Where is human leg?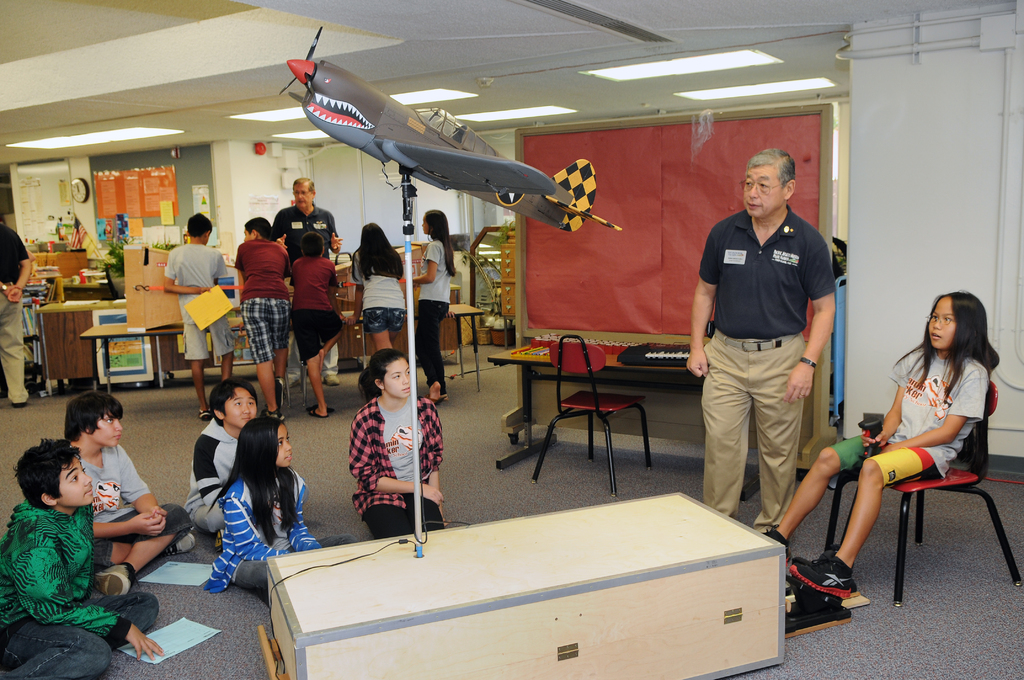
pyautogui.locateOnScreen(0, 282, 26, 400).
